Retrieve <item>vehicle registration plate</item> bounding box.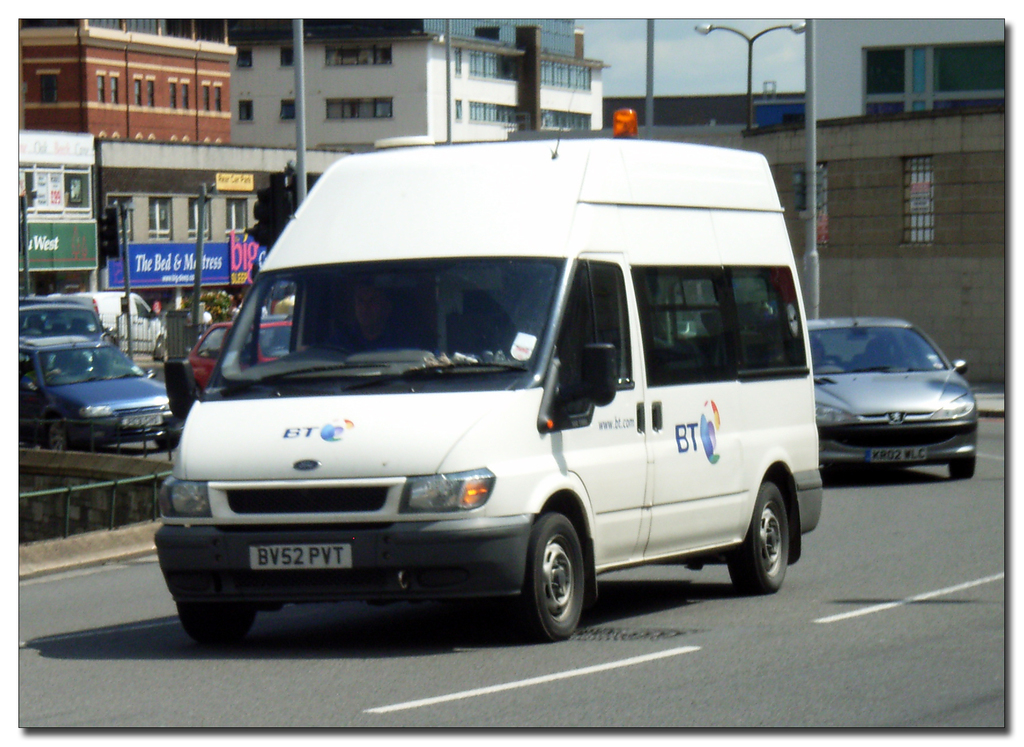
Bounding box: bbox=(248, 544, 351, 569).
